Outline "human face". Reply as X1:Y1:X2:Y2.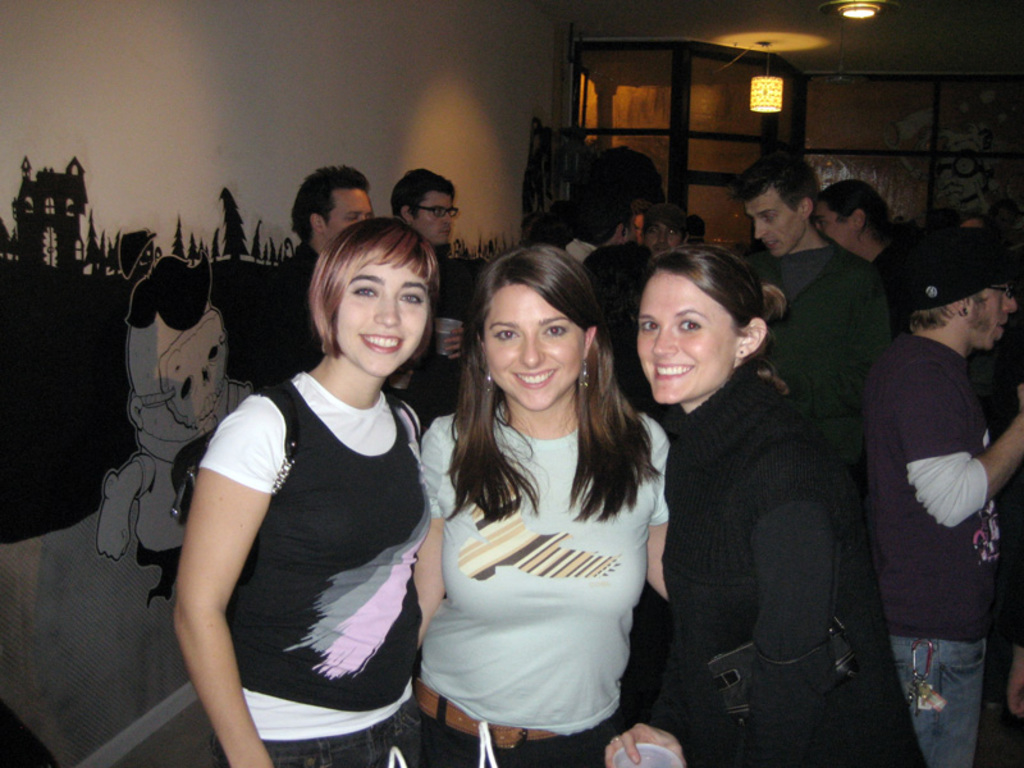
416:192:456:242.
